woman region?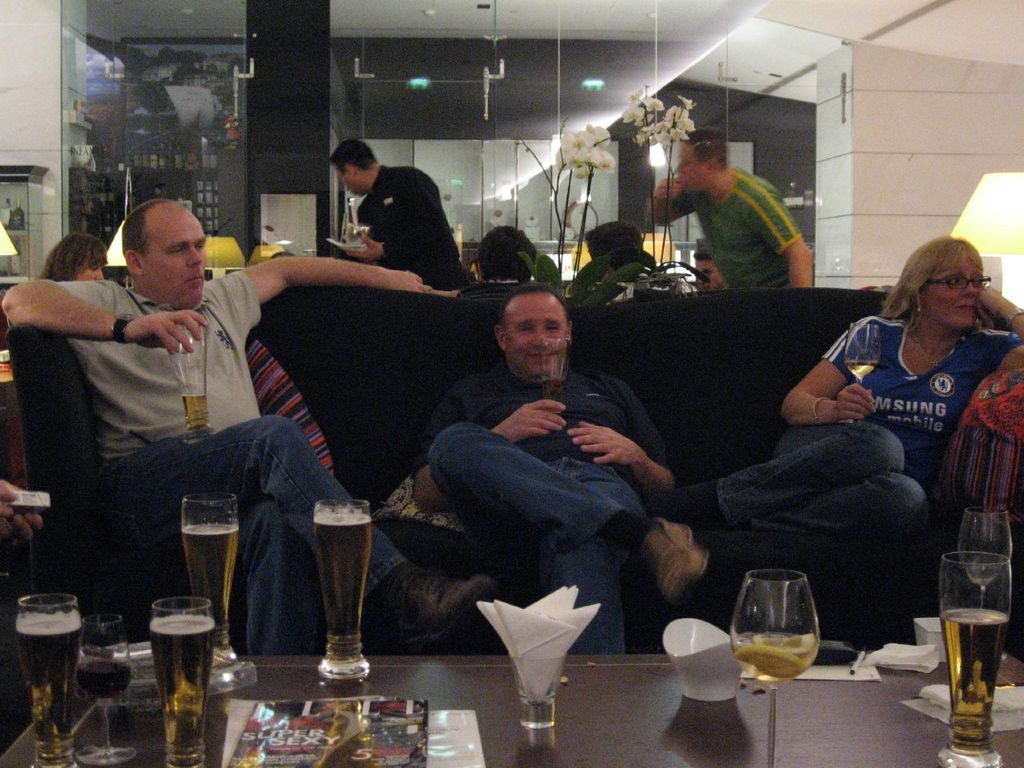
[x1=38, y1=234, x2=110, y2=281]
